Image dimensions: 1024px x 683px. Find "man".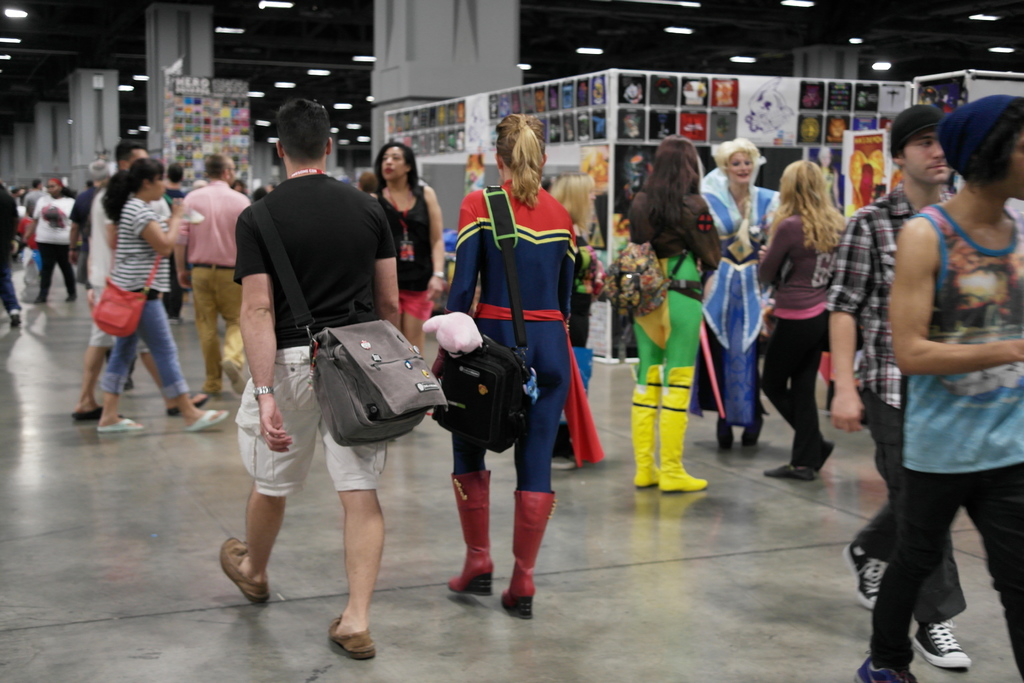
166/145/255/400.
